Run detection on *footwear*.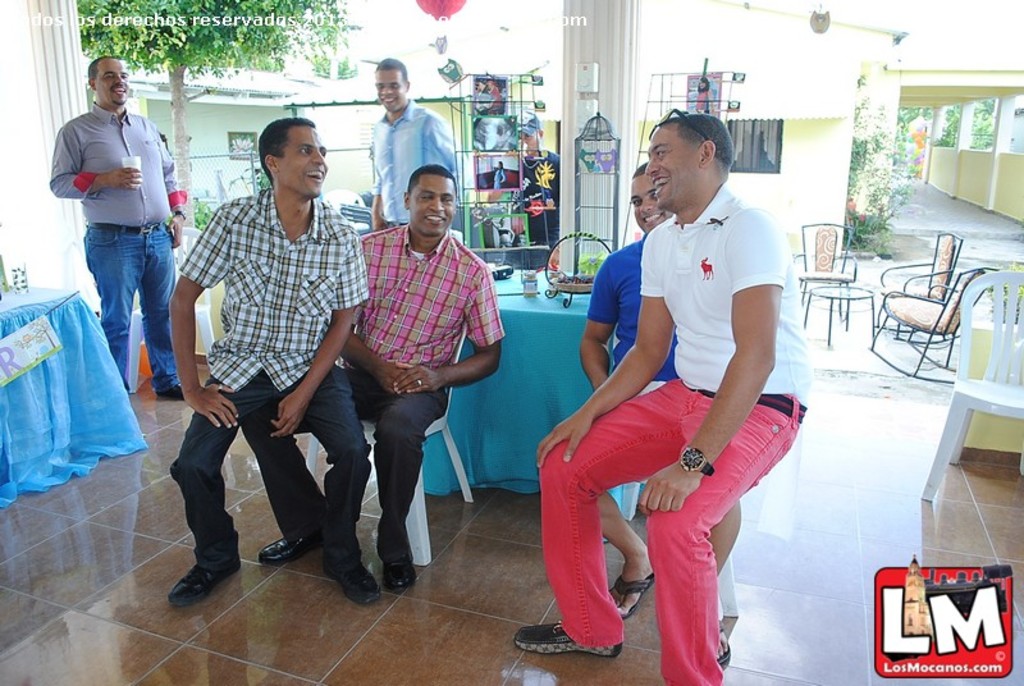
Result: BBox(160, 548, 229, 613).
